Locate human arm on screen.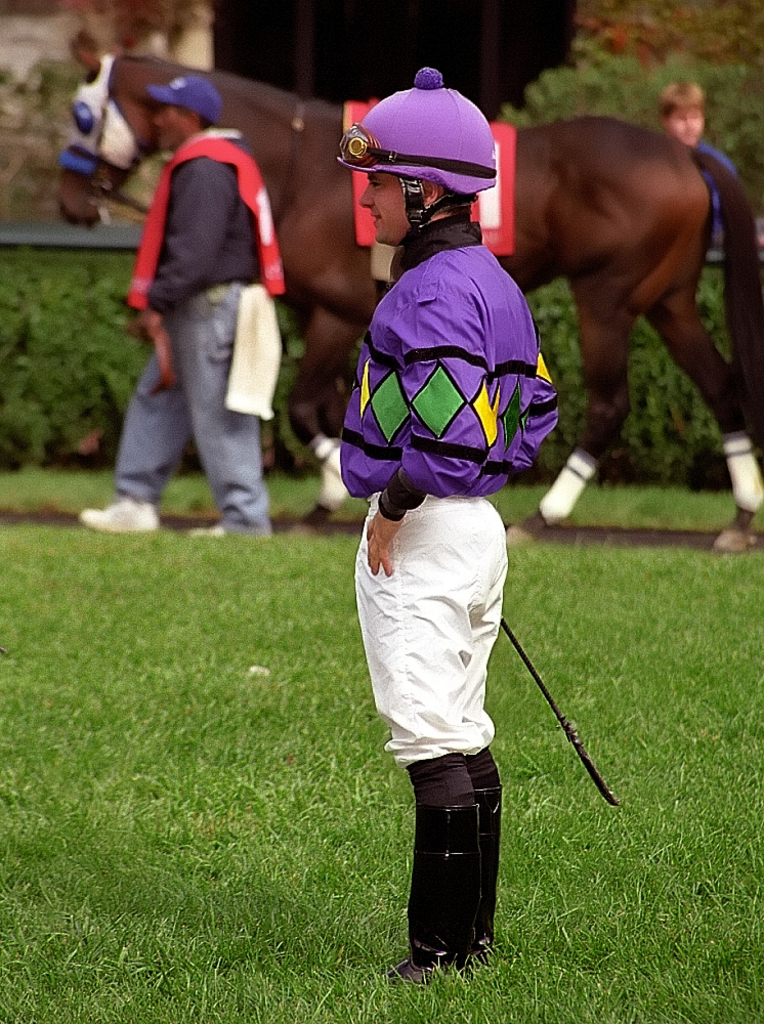
On screen at <box>356,281,498,572</box>.
